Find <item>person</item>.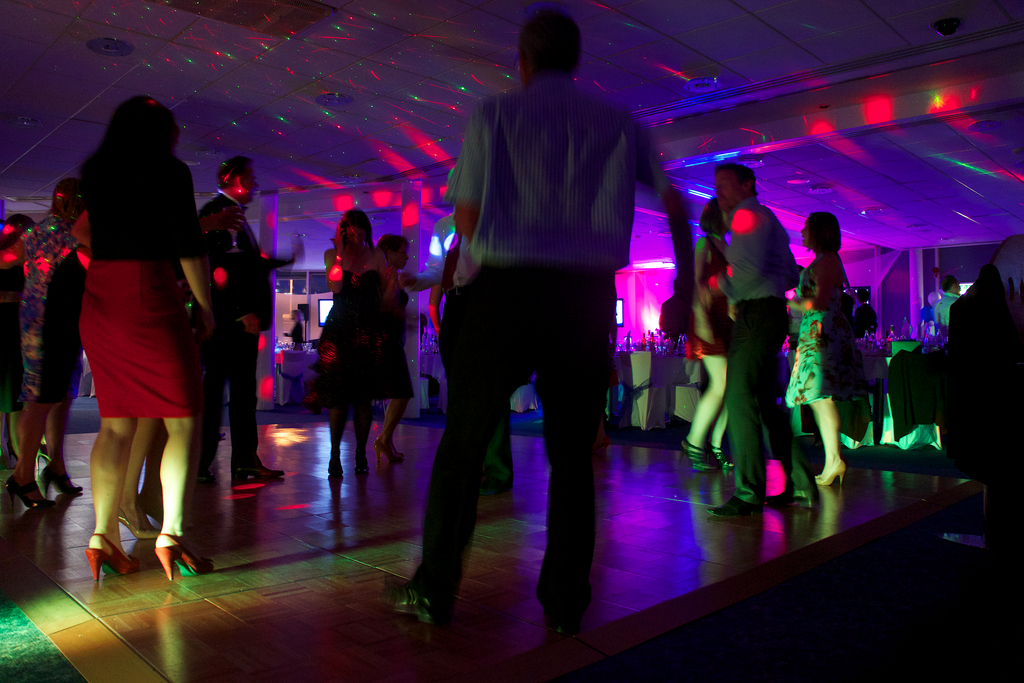
(x1=384, y1=6, x2=698, y2=632).
